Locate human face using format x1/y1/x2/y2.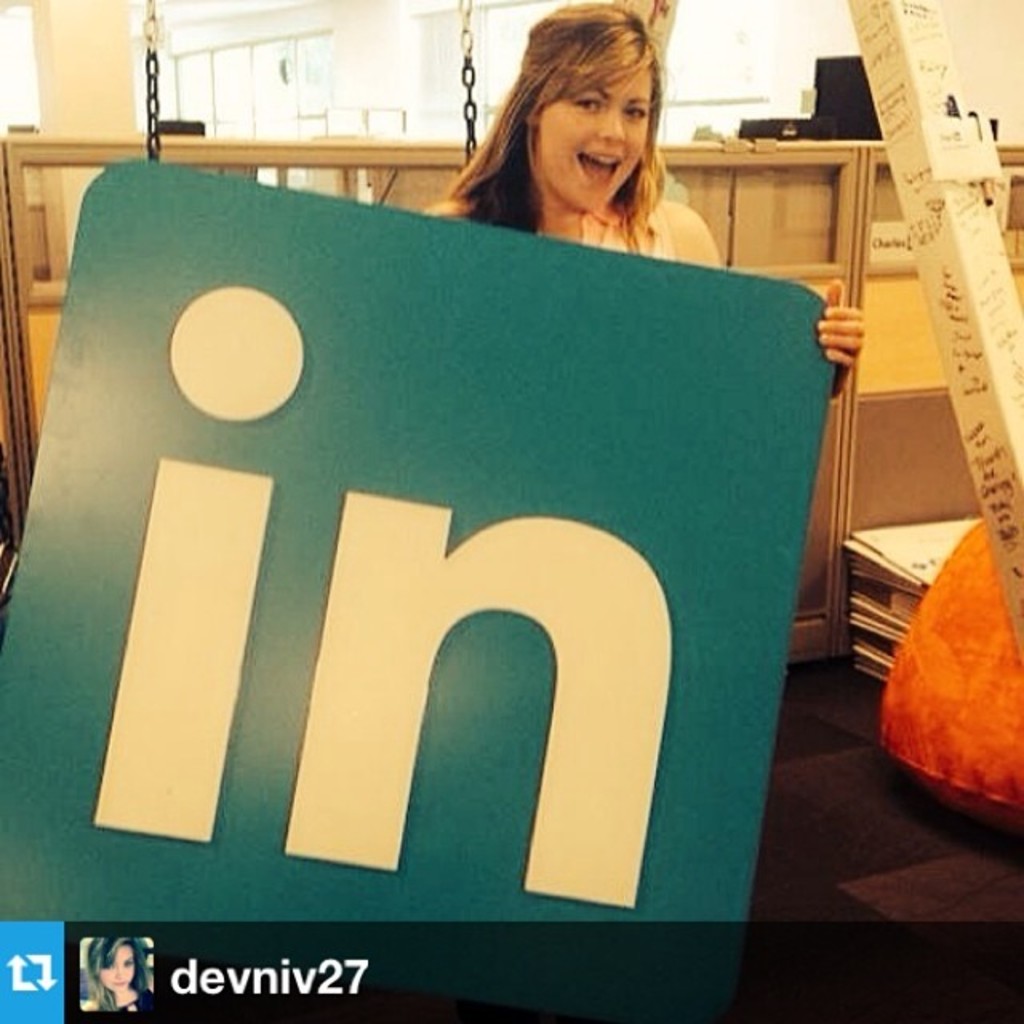
538/58/650/211.
